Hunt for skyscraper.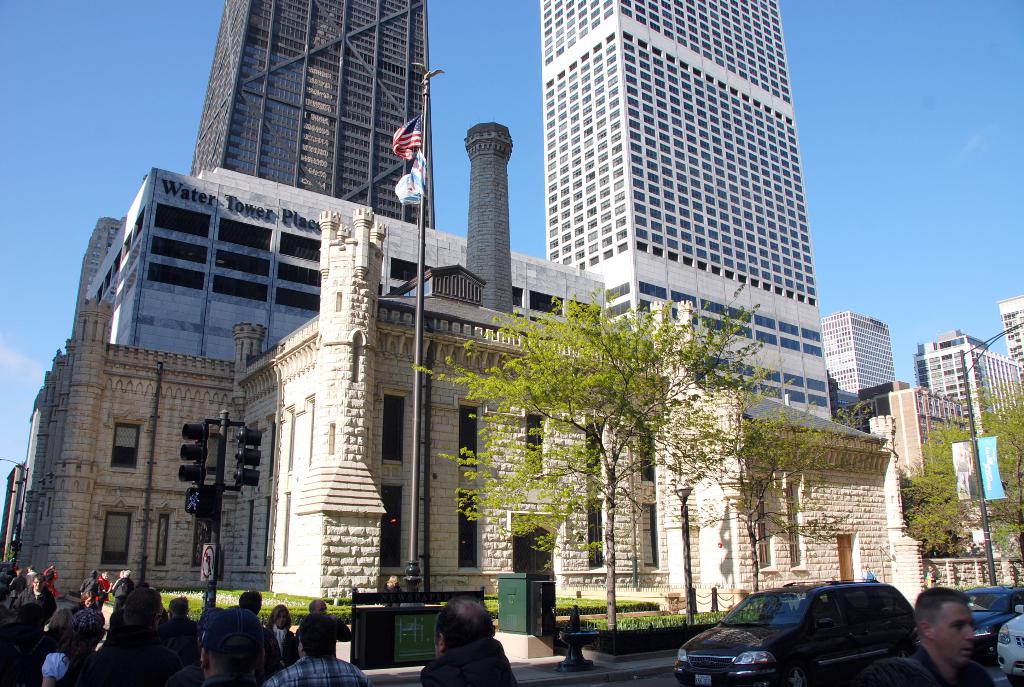
Hunted down at crop(916, 328, 1020, 425).
